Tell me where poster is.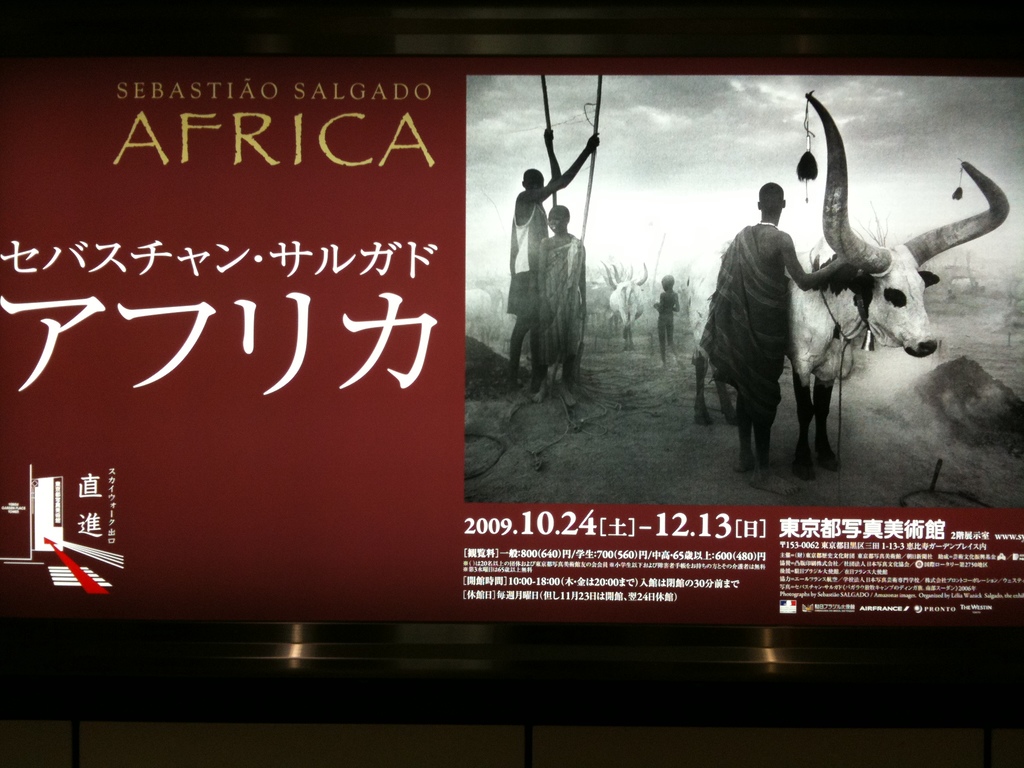
poster is at BBox(4, 52, 1023, 630).
